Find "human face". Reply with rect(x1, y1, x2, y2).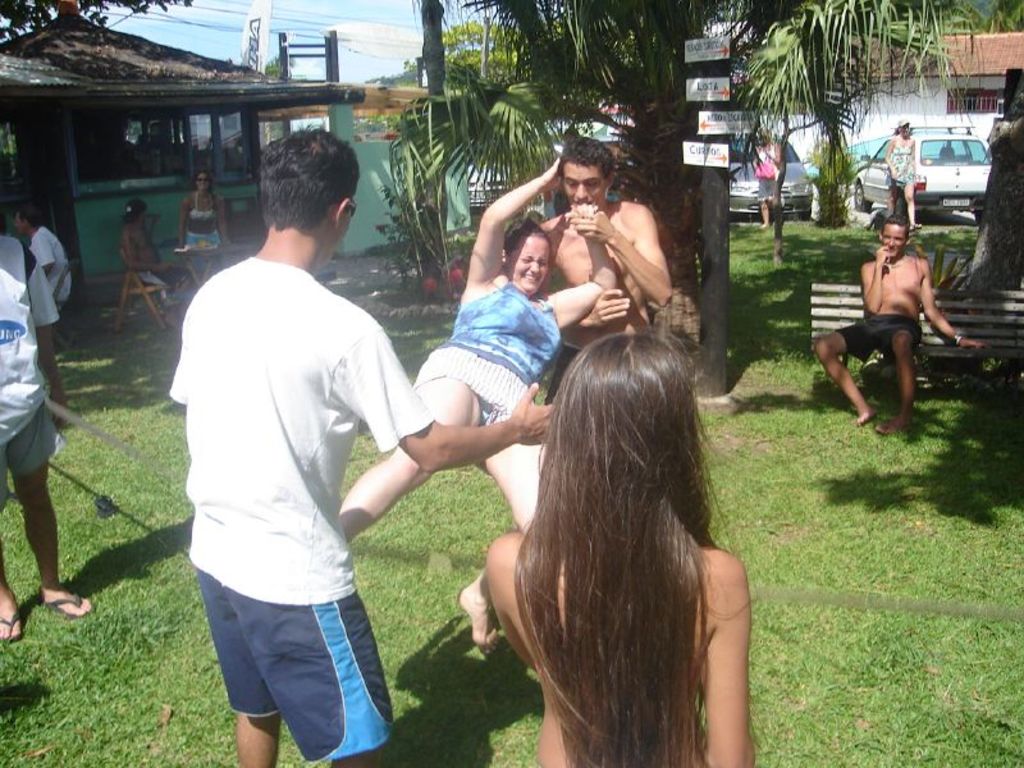
rect(14, 214, 23, 234).
